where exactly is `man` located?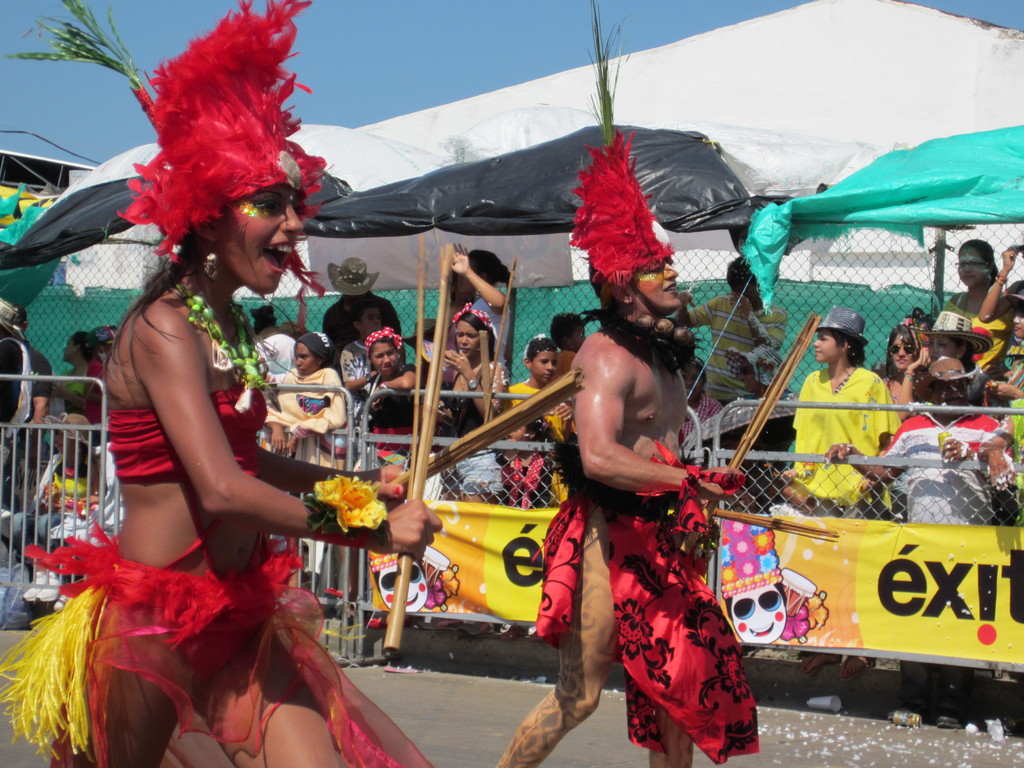
Its bounding box is Rect(54, 178, 360, 767).
